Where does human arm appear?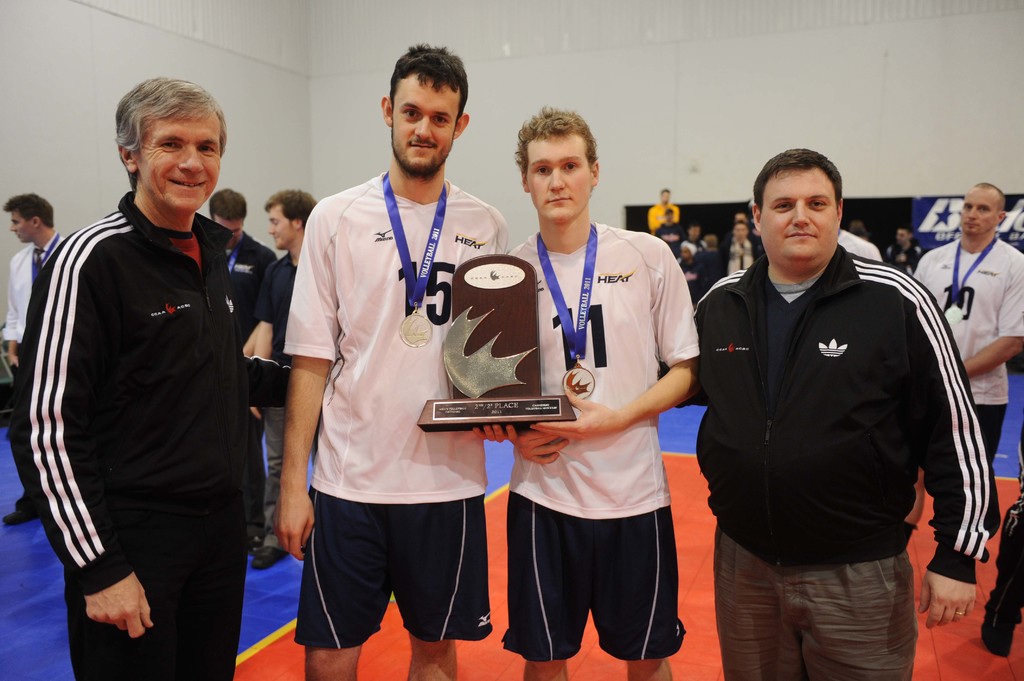
Appears at 5/260/20/371.
